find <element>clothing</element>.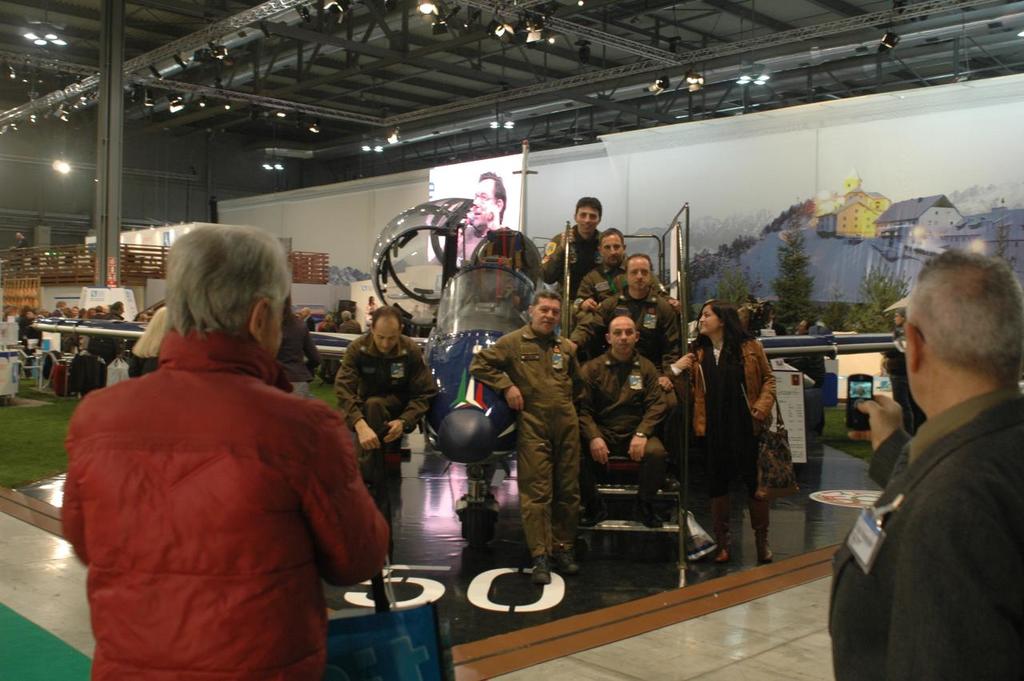
(x1=755, y1=317, x2=789, y2=339).
